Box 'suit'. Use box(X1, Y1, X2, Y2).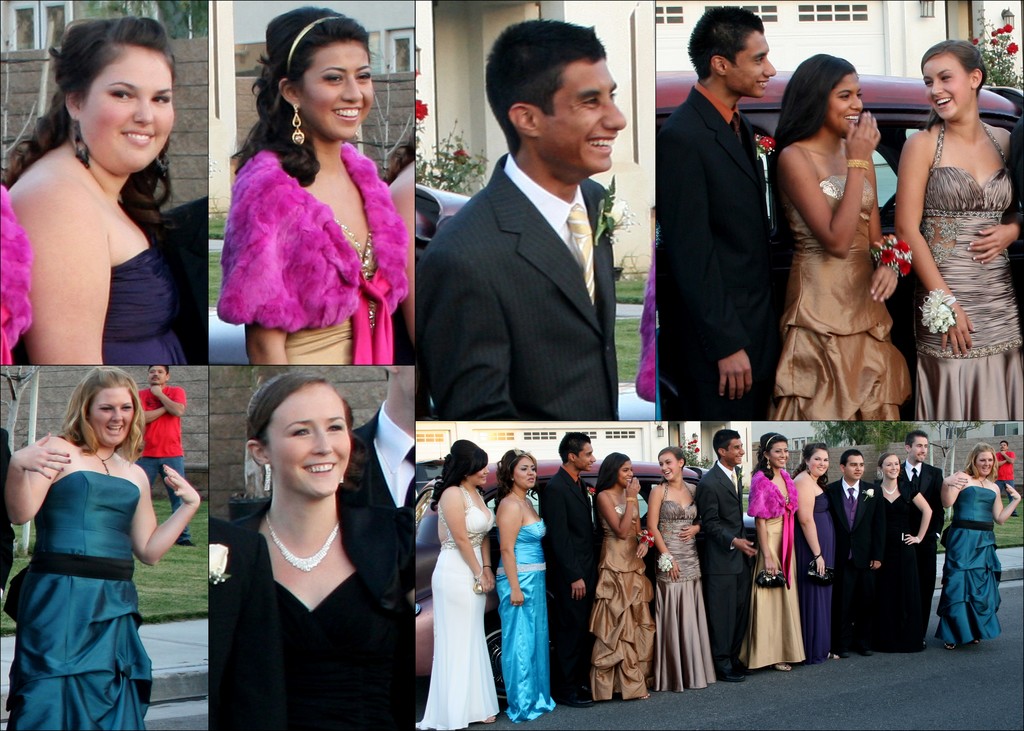
box(694, 452, 751, 678).
